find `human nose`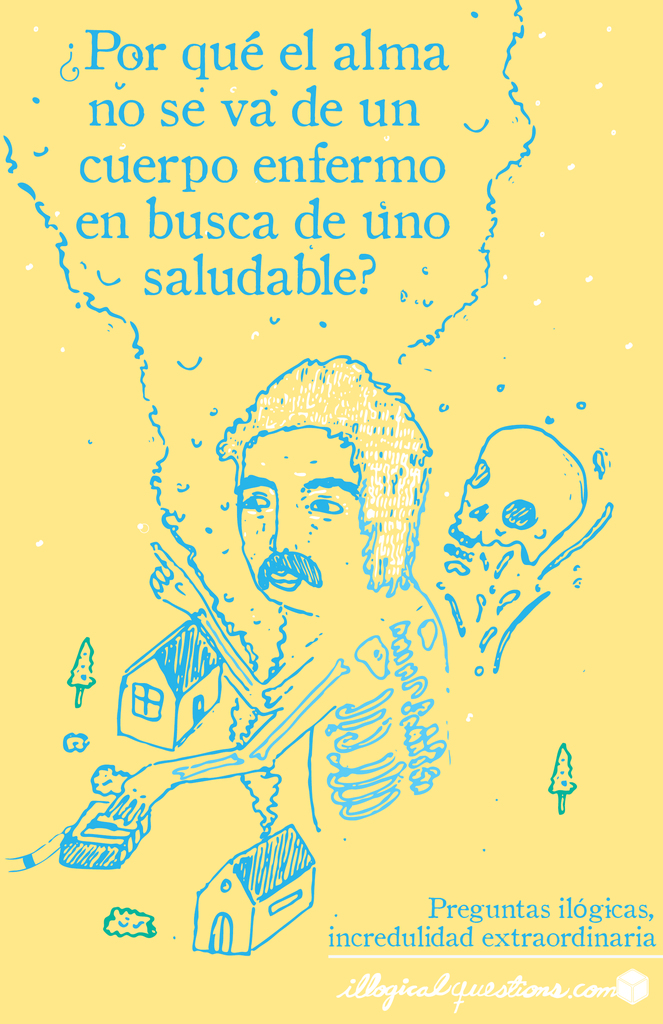
x1=260 y1=487 x2=316 y2=558
